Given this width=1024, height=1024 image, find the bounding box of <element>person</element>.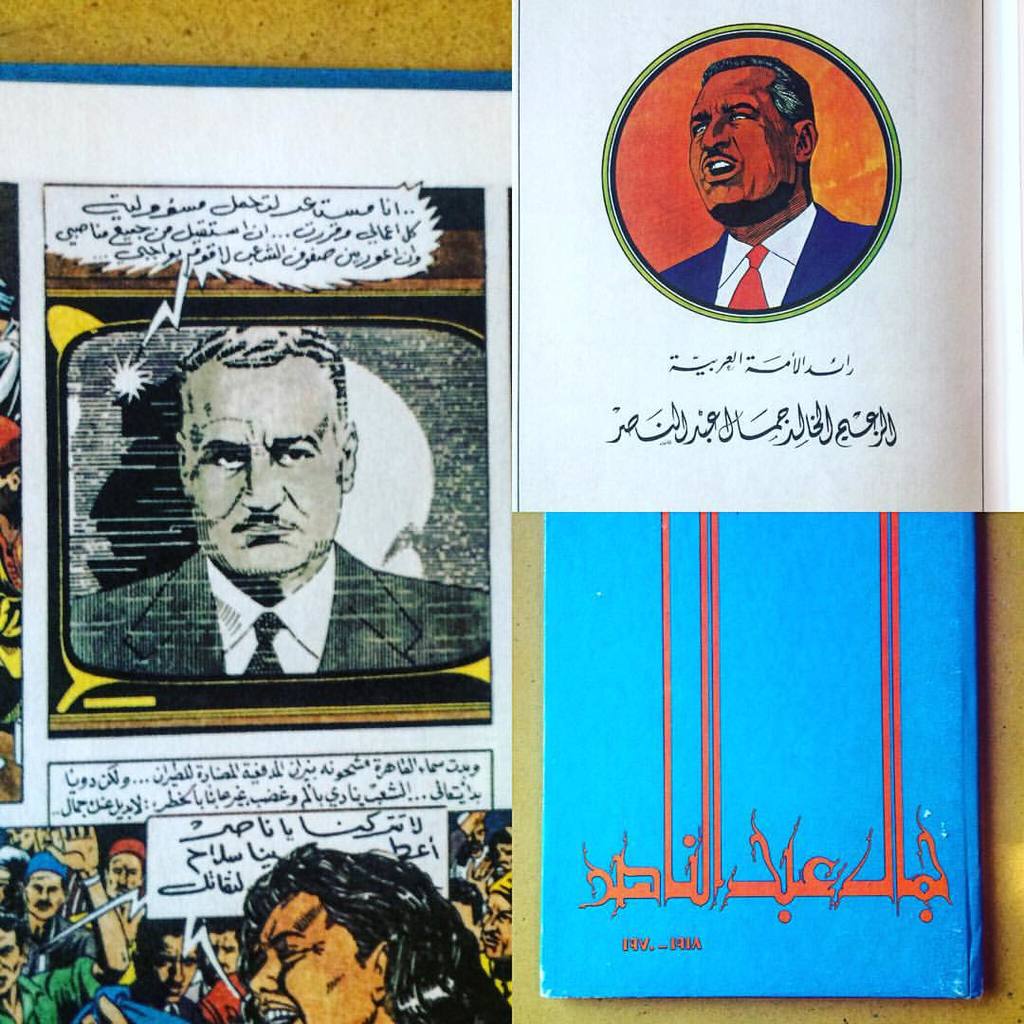
pyautogui.locateOnScreen(98, 829, 151, 905).
